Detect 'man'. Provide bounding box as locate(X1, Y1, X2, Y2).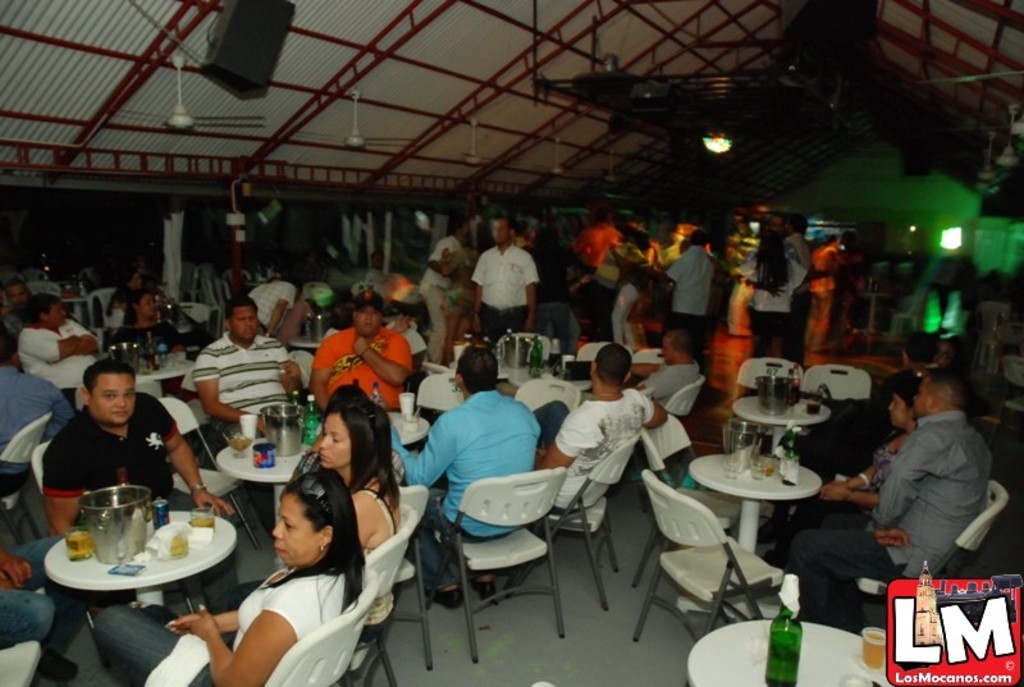
locate(303, 279, 416, 427).
